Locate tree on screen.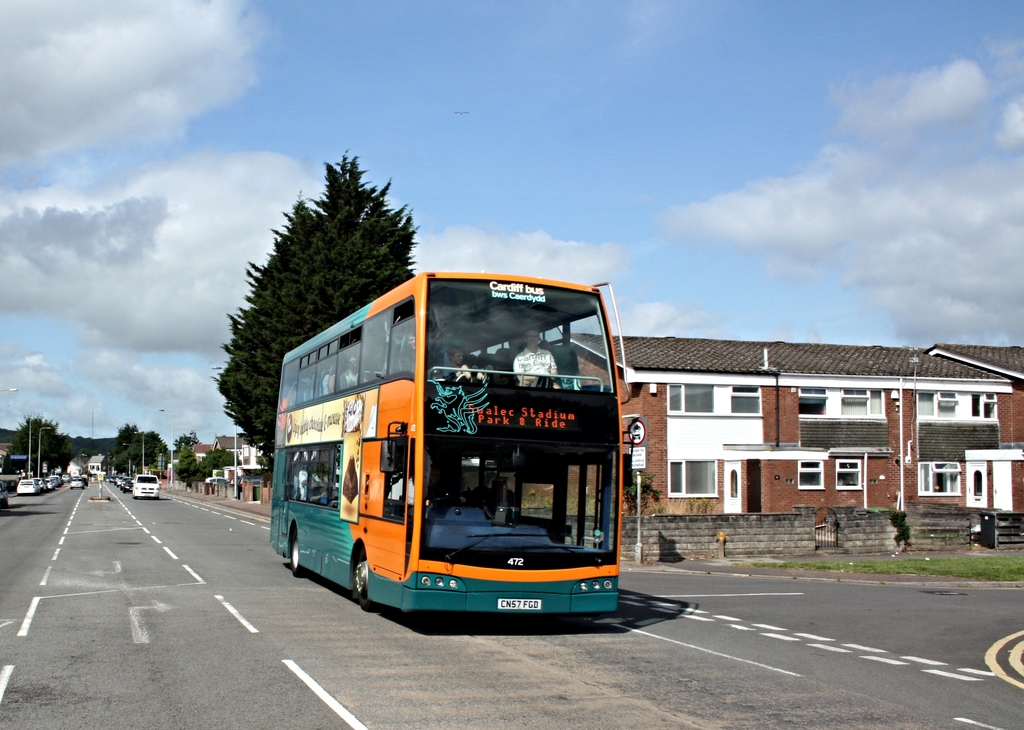
On screen at {"x1": 624, "y1": 470, "x2": 666, "y2": 514}.
